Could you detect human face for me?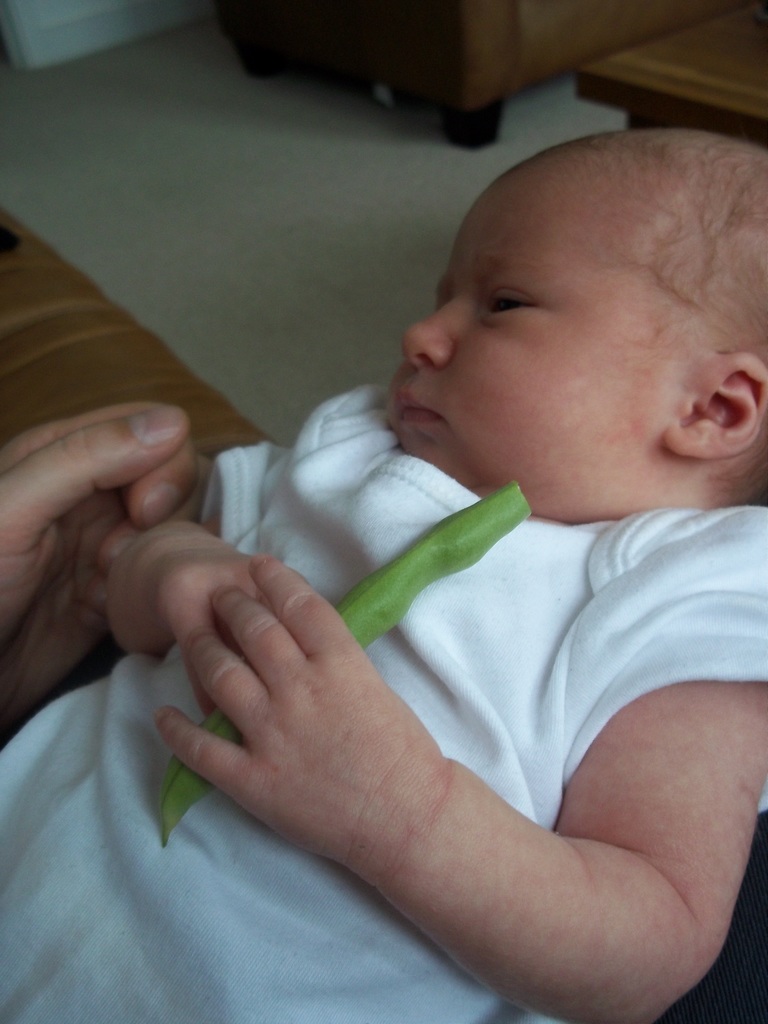
Detection result: BBox(399, 145, 661, 522).
